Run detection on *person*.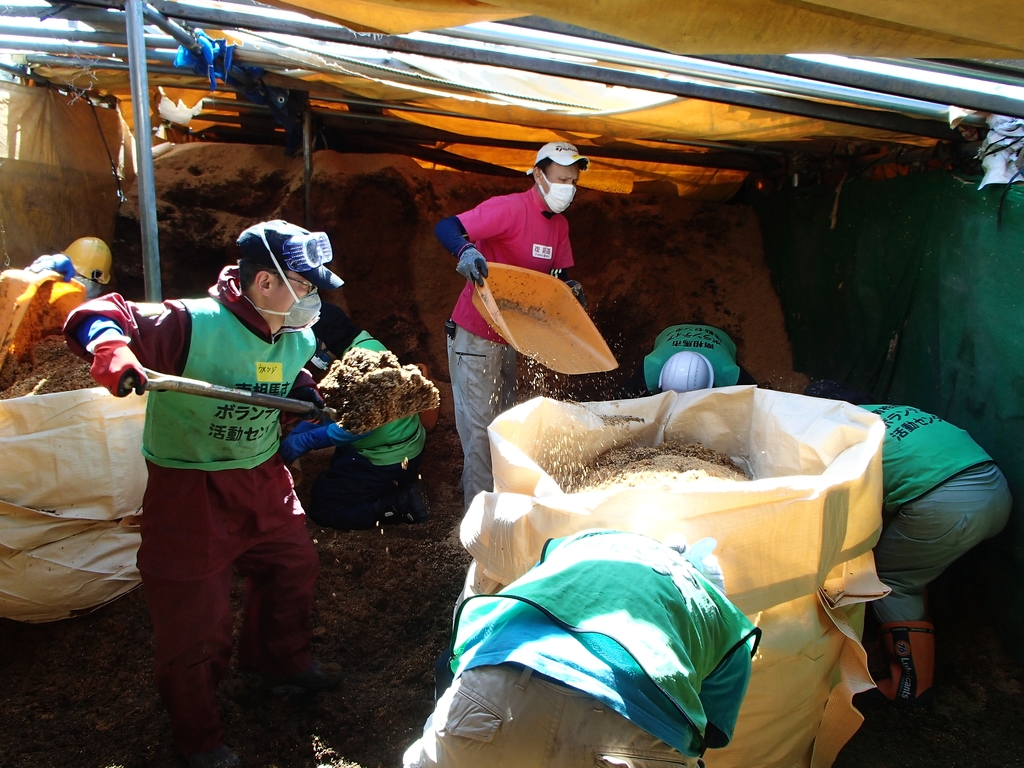
Result: rect(101, 212, 331, 730).
